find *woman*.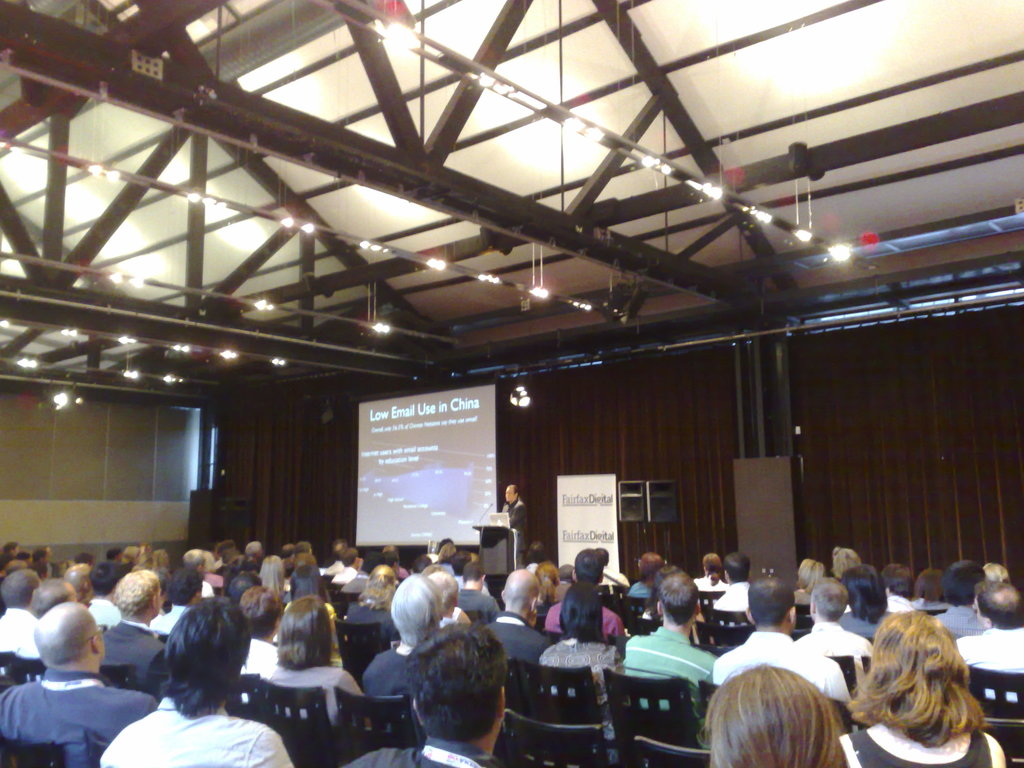
x1=692 y1=551 x2=735 y2=591.
